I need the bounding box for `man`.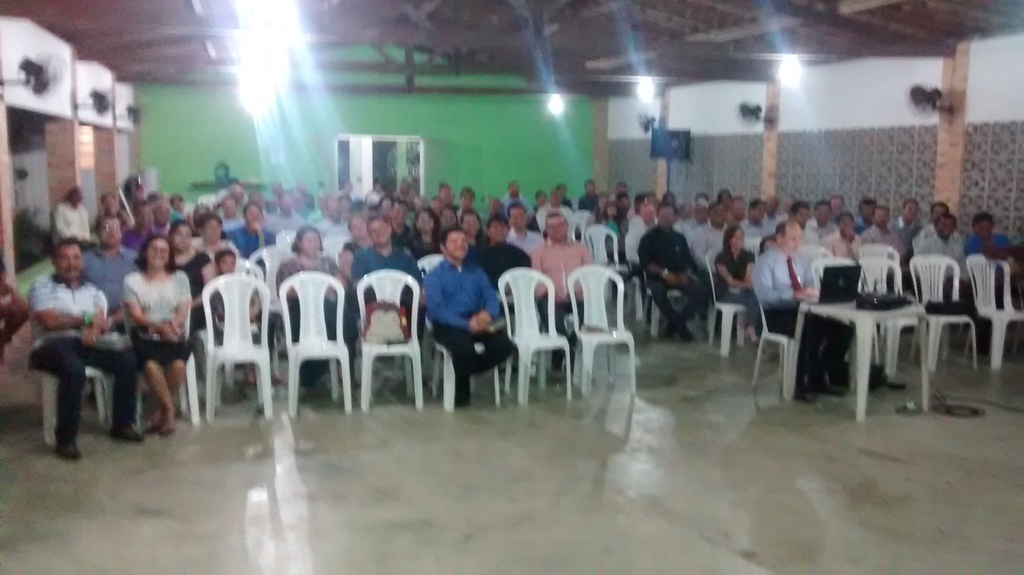
Here it is: left=893, top=197, right=925, bottom=241.
